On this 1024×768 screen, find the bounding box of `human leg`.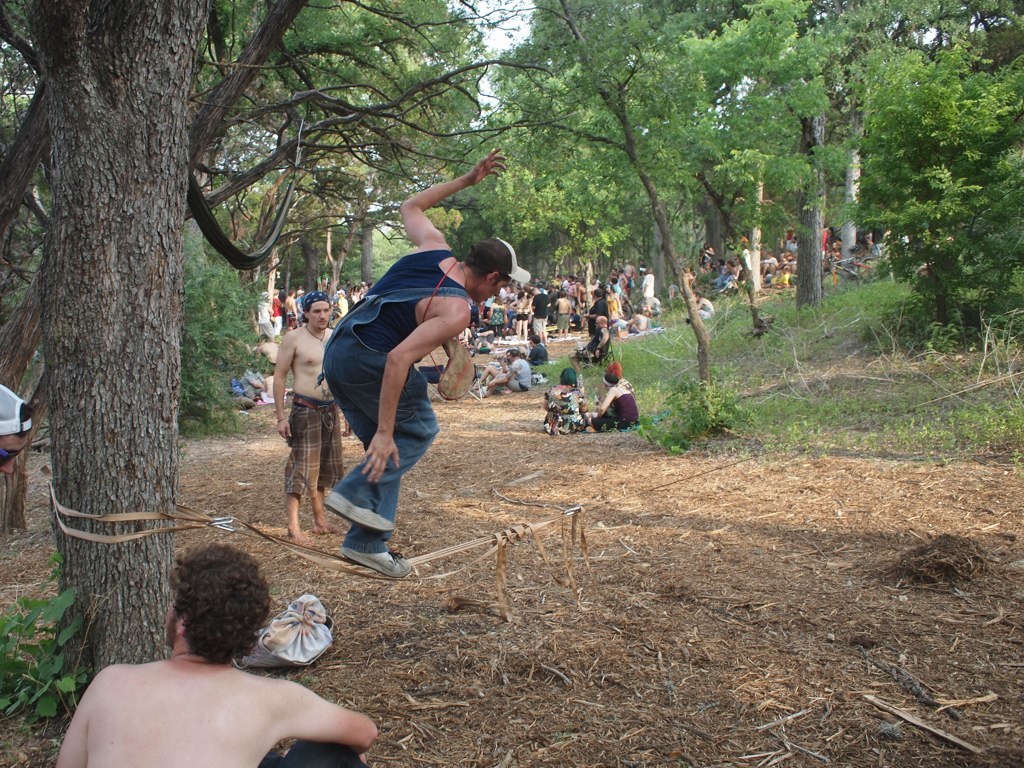
Bounding box: (288, 496, 301, 536).
